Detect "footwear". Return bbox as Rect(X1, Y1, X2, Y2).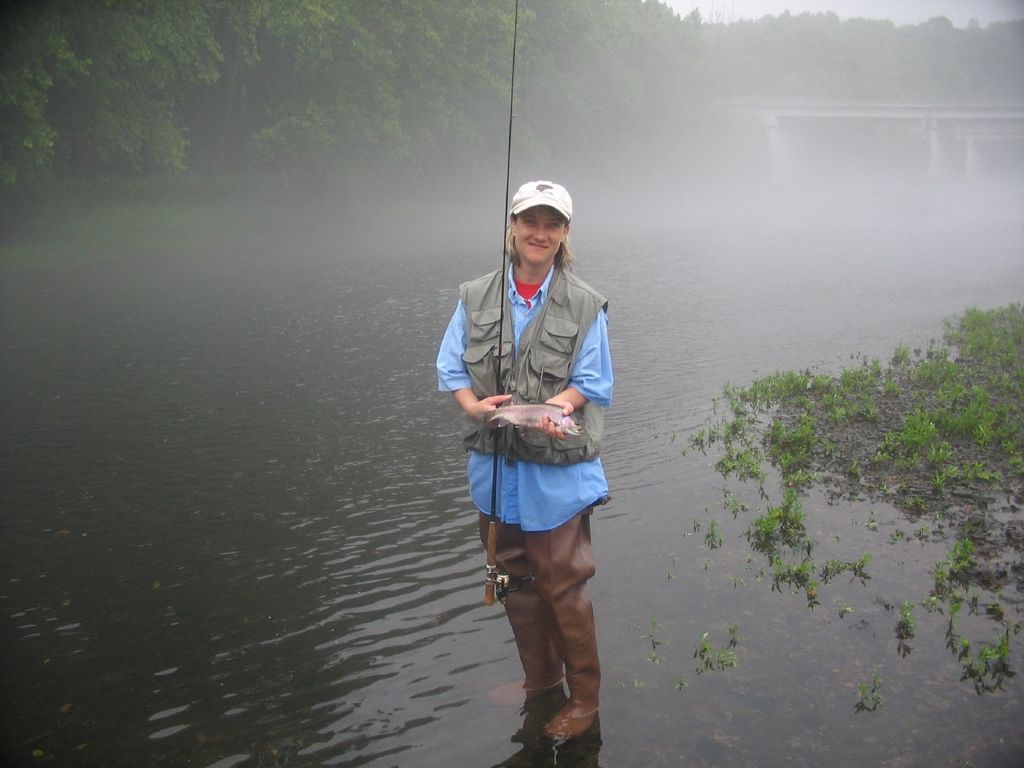
Rect(541, 701, 601, 746).
